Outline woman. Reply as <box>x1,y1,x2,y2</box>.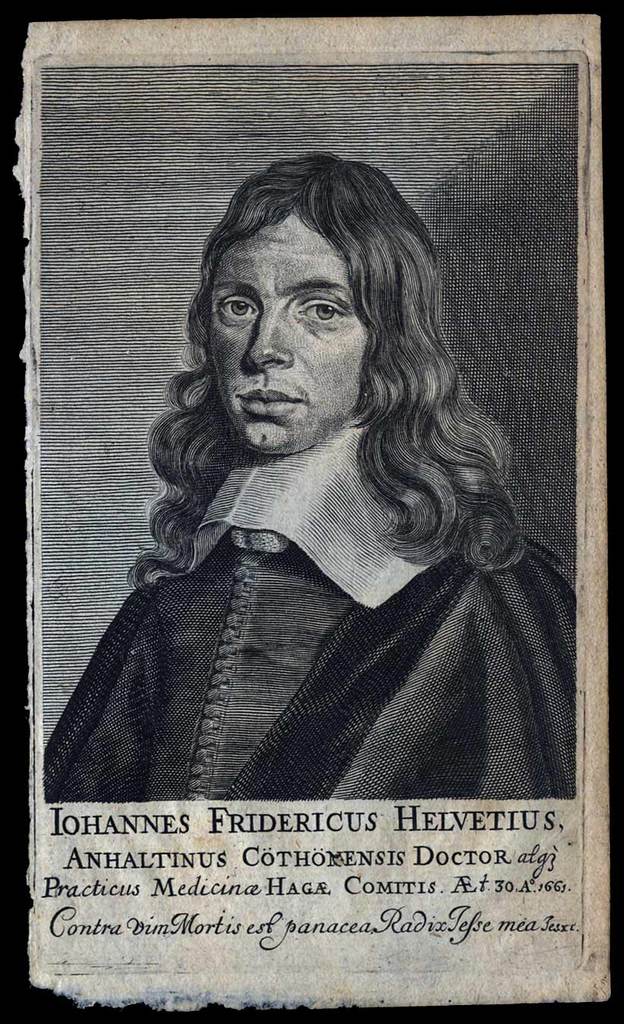
<box>39,148,584,807</box>.
